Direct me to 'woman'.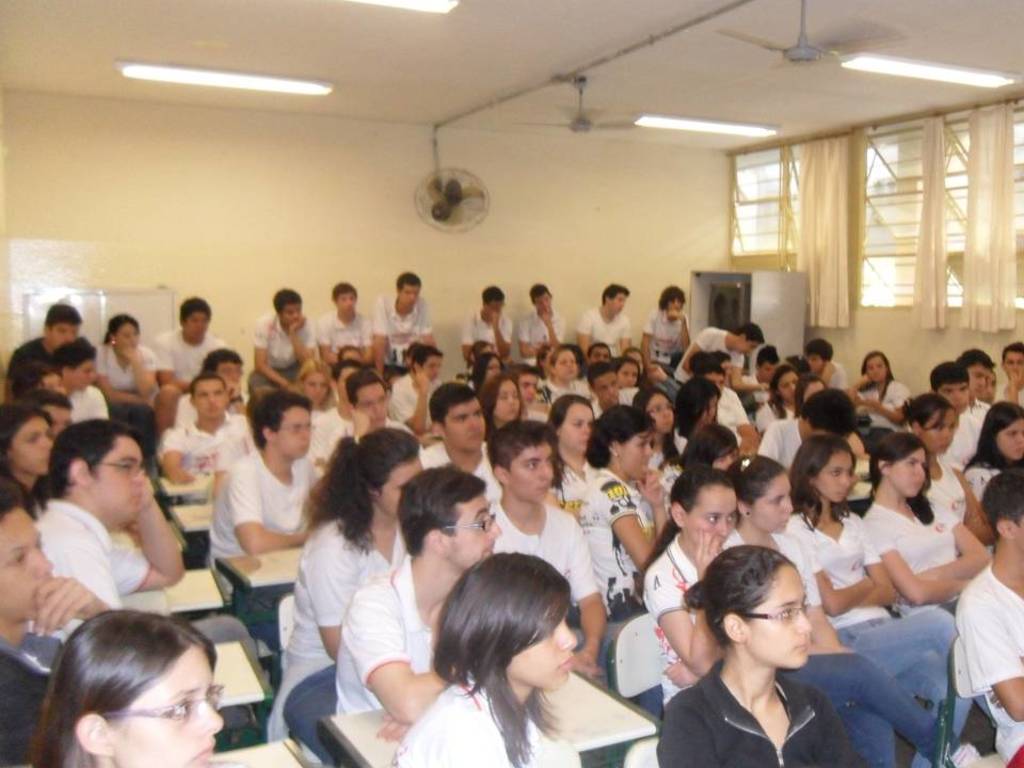
Direction: left=262, top=425, right=425, bottom=739.
